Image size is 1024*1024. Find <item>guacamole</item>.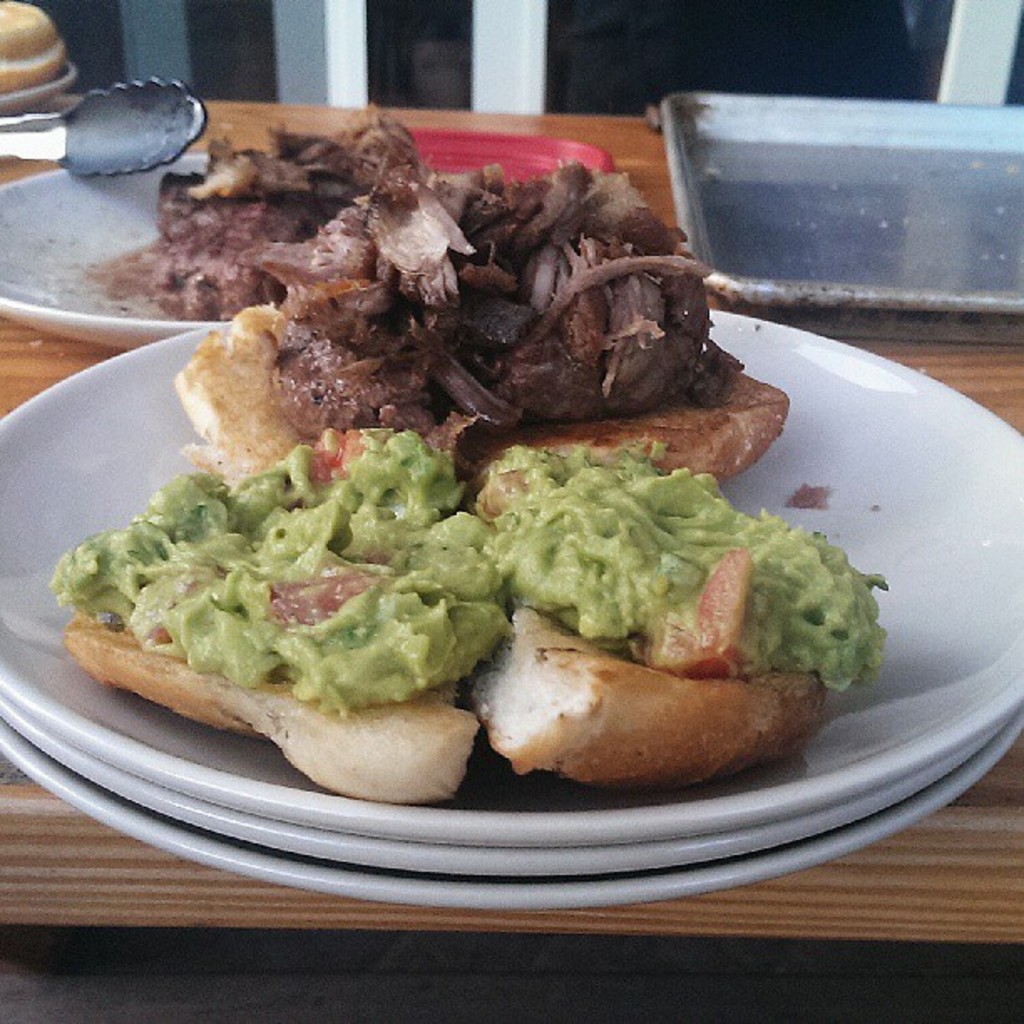
rect(42, 430, 893, 723).
